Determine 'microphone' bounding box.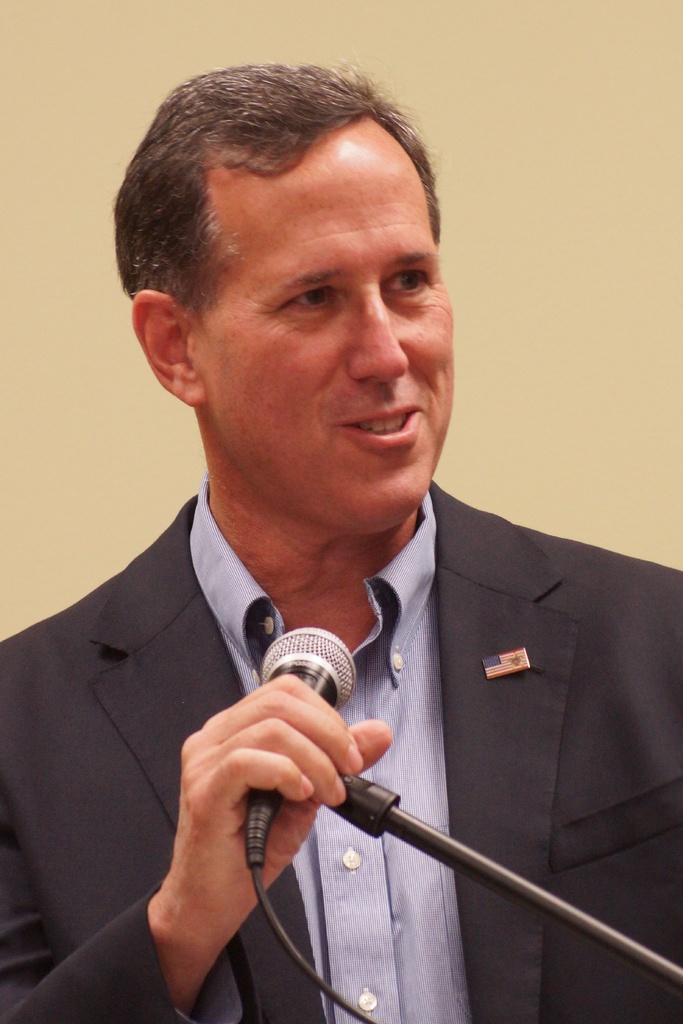
Determined: l=249, t=619, r=368, b=884.
